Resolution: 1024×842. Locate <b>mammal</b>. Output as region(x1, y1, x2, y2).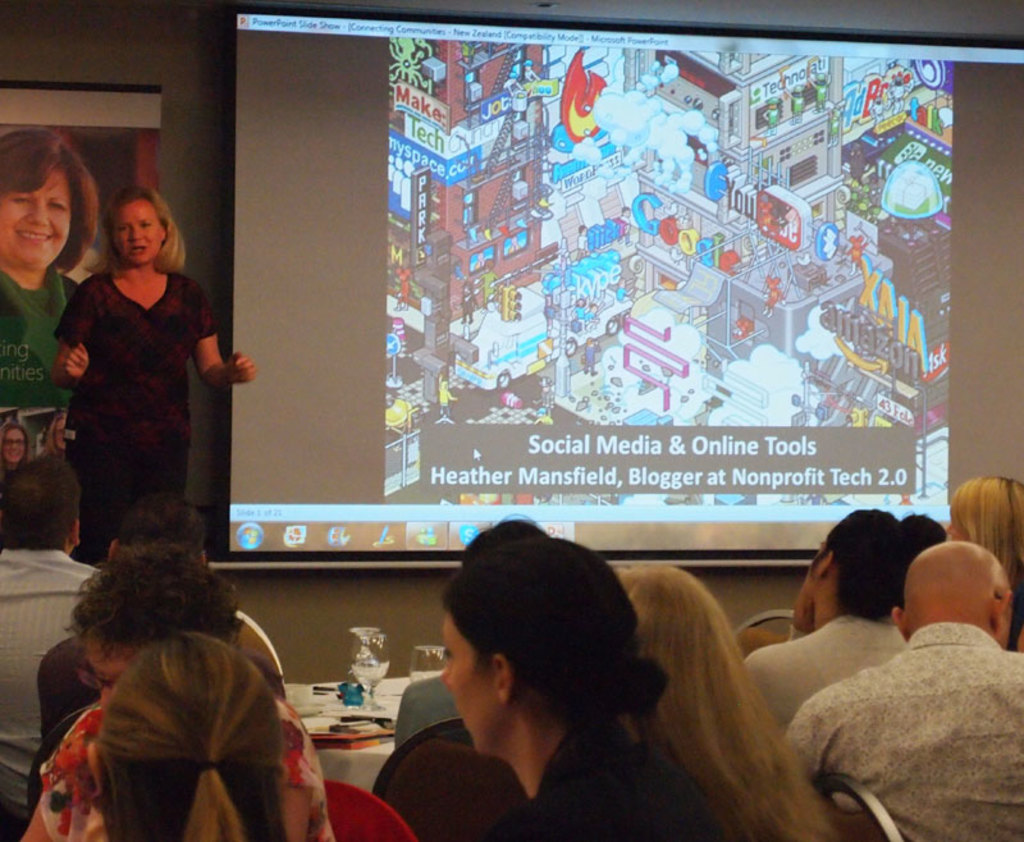
region(0, 424, 26, 486).
